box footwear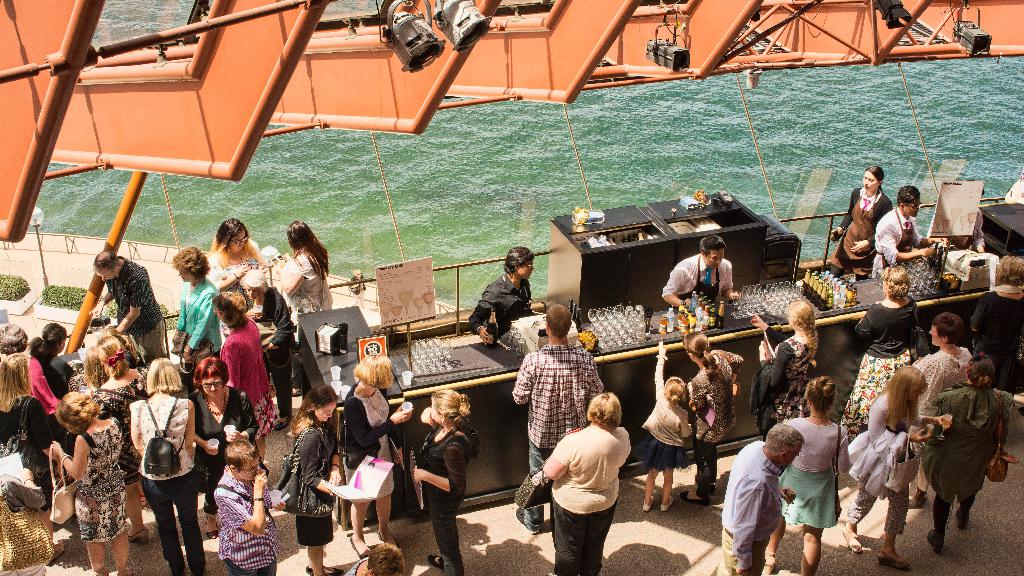
928,527,942,554
